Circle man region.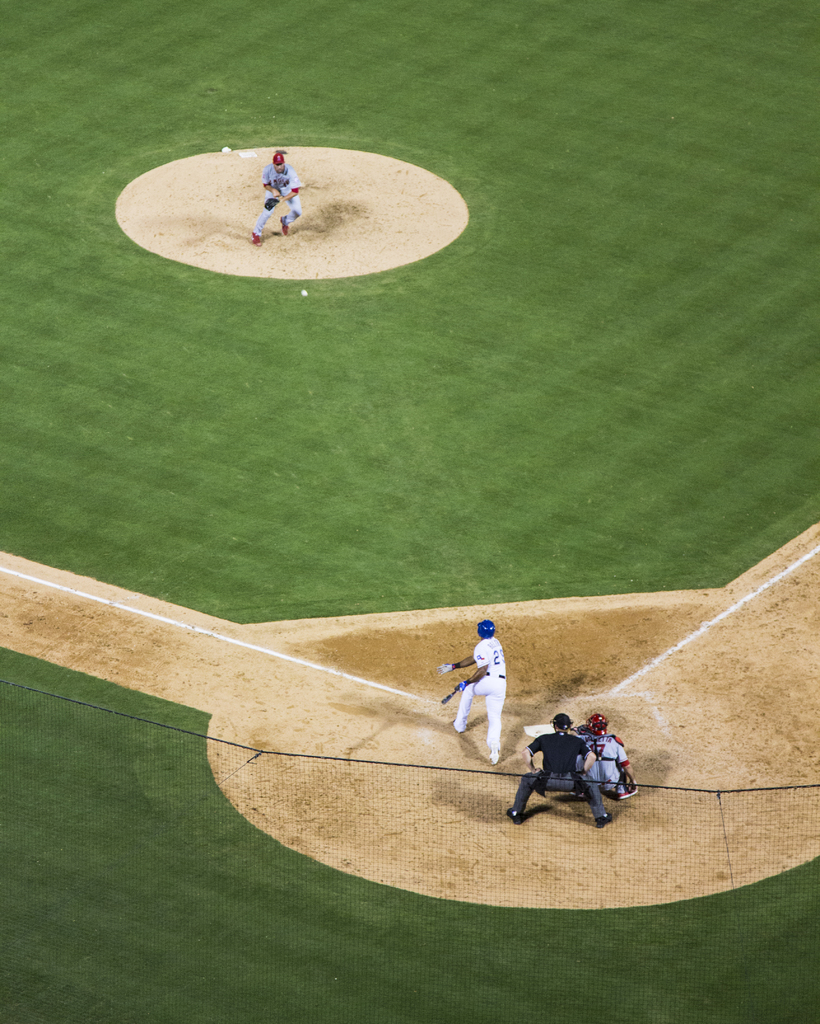
Region: select_region(444, 613, 529, 752).
